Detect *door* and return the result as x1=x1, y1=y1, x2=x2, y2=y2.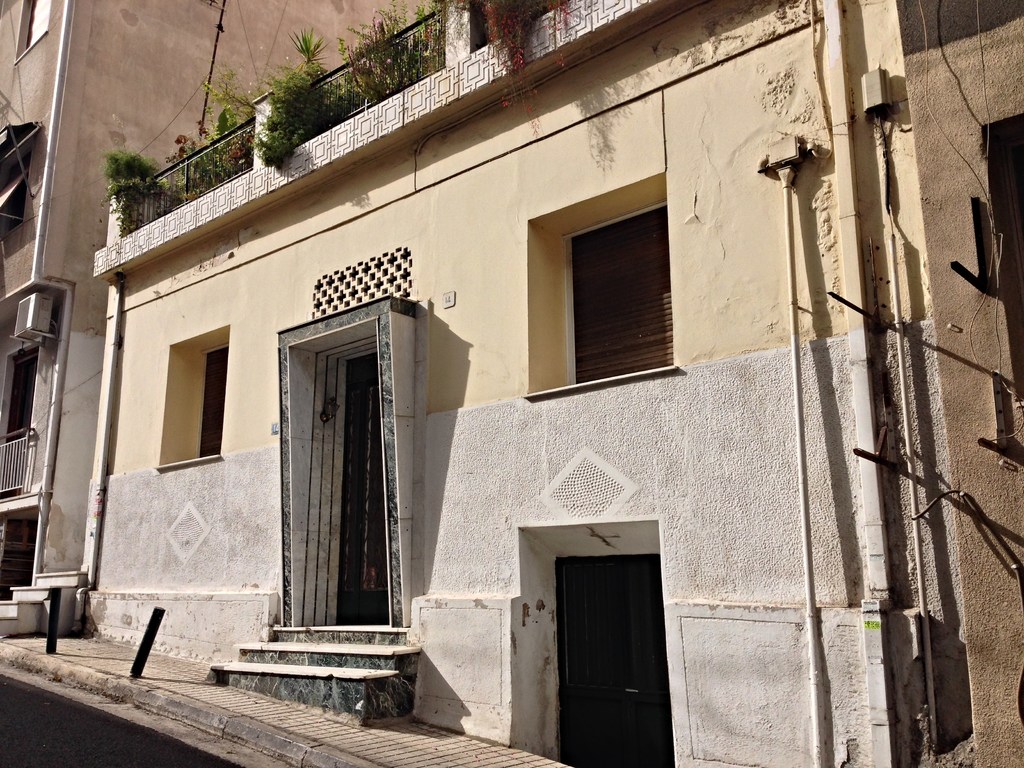
x1=277, y1=301, x2=402, y2=673.
